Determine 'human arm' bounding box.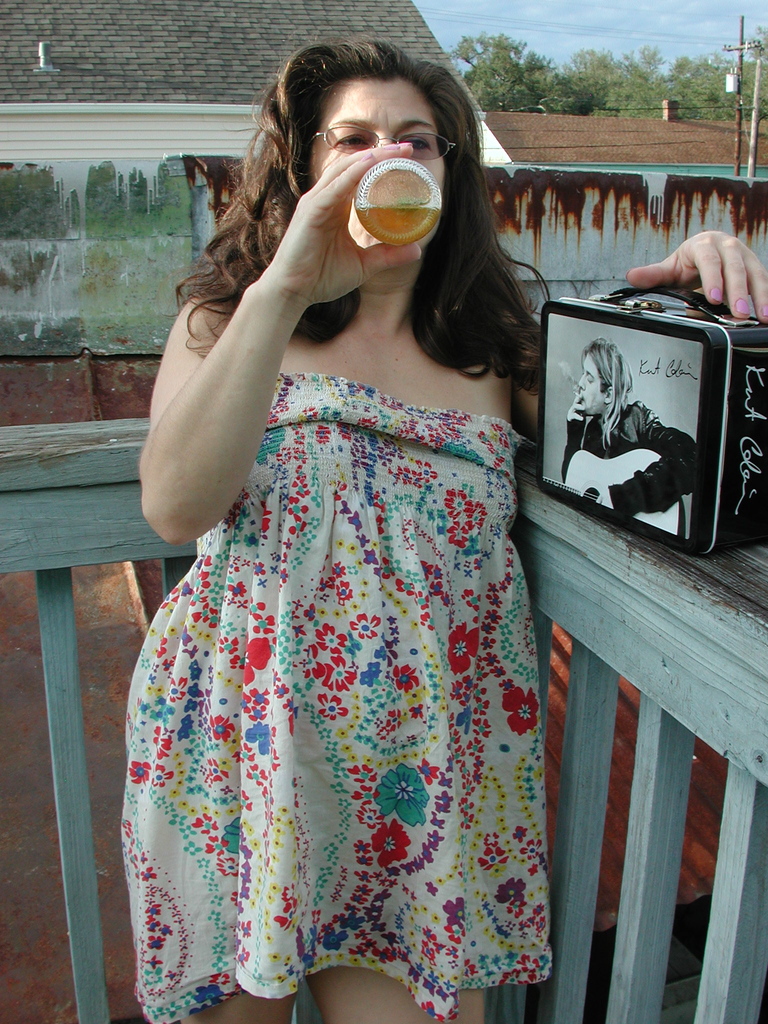
Determined: 506, 225, 767, 435.
